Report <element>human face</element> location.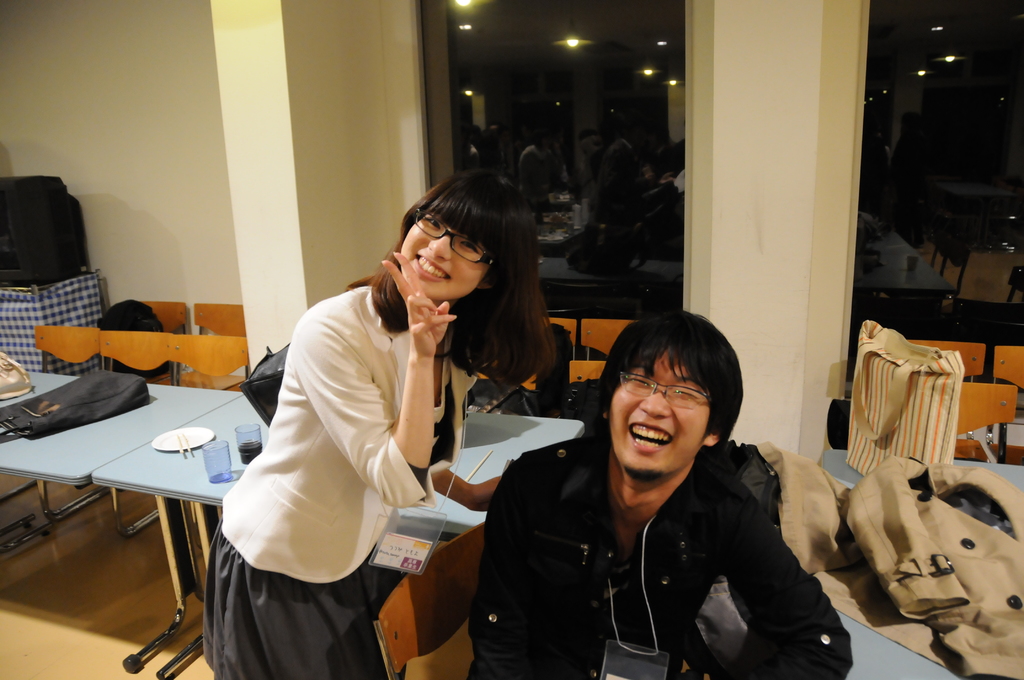
Report: x1=605, y1=344, x2=708, y2=478.
